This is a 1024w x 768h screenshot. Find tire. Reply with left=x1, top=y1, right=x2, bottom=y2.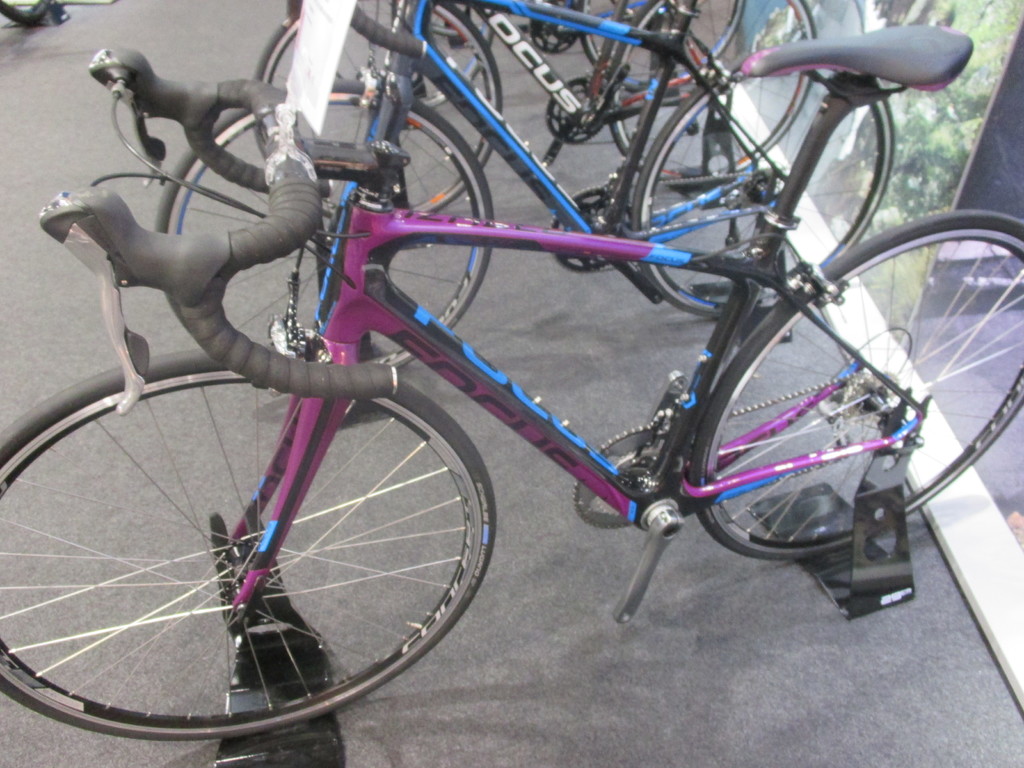
left=393, top=1, right=504, bottom=106.
